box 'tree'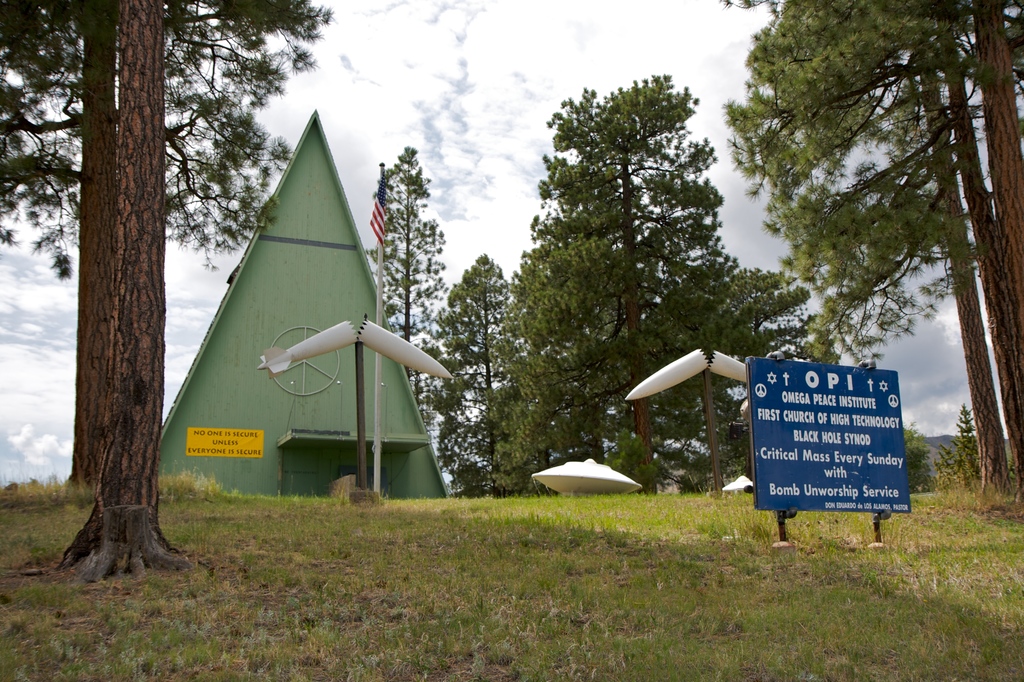
locate(724, 0, 1023, 512)
